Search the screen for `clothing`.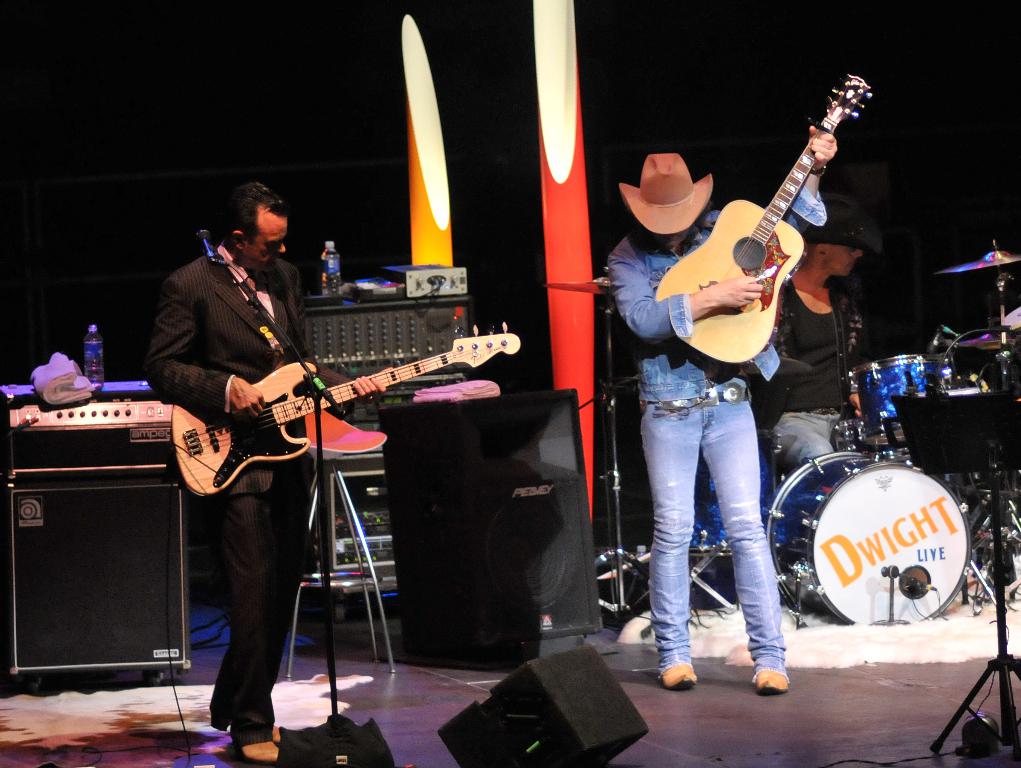
Found at Rect(147, 234, 308, 759).
